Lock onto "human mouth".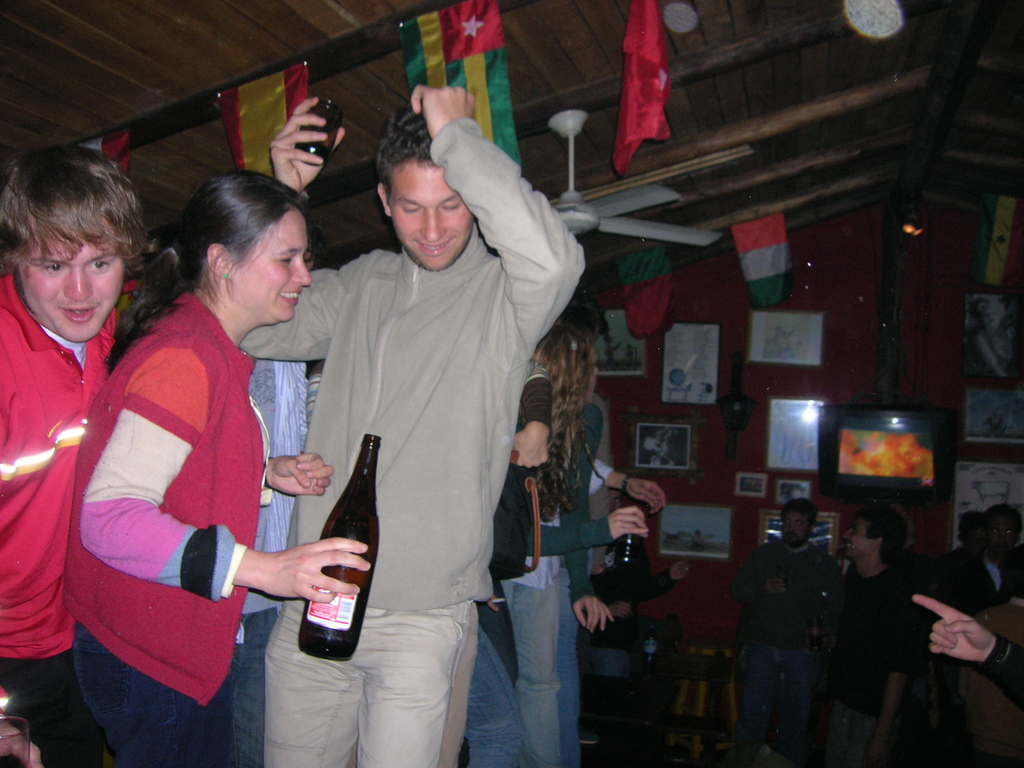
Locked: (413,237,452,256).
